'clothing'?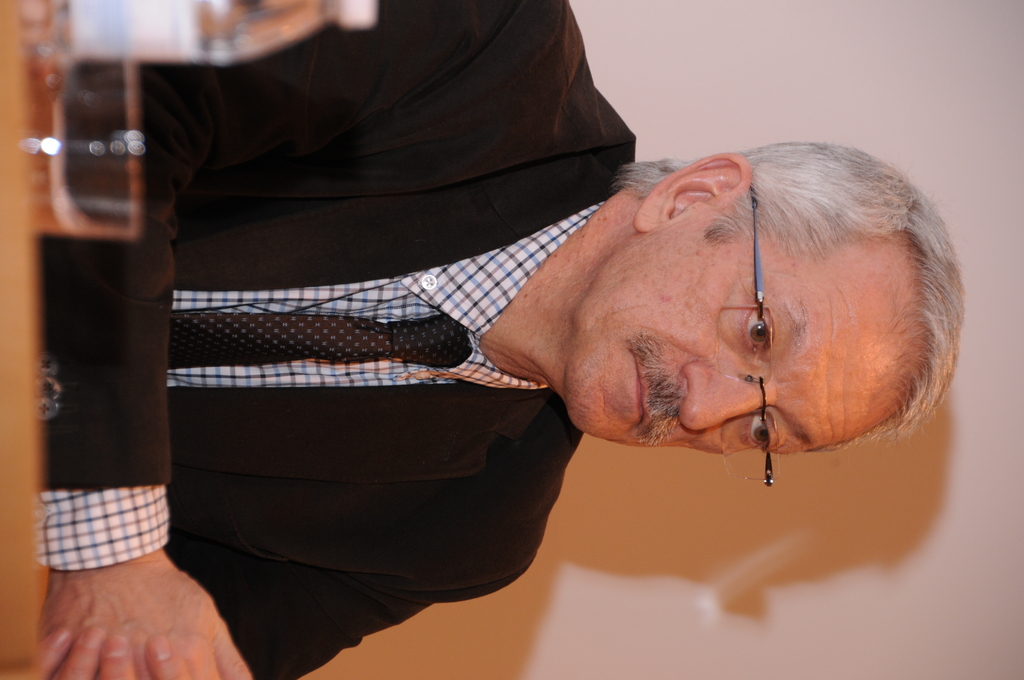
bbox=[31, 0, 636, 679]
